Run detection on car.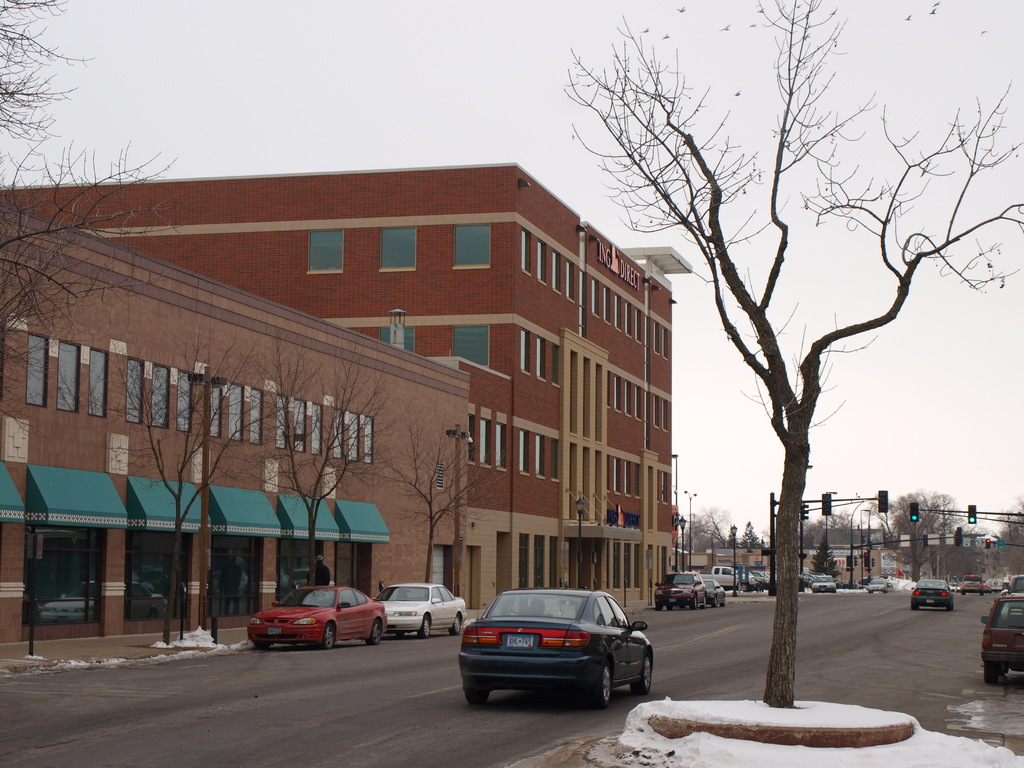
Result: <region>246, 584, 387, 651</region>.
